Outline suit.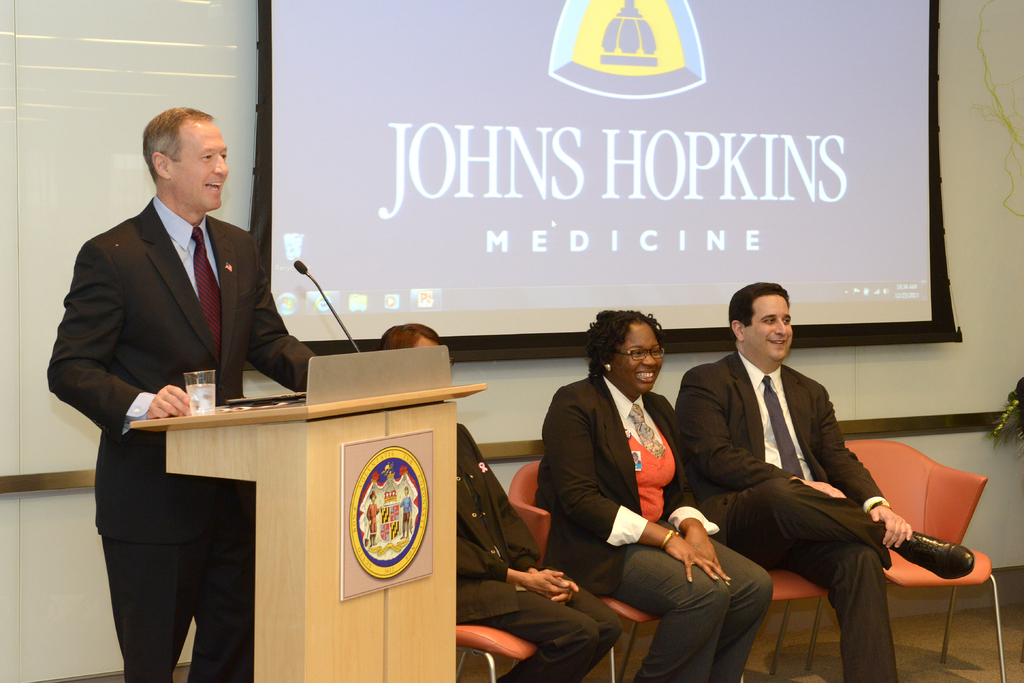
Outline: pyautogui.locateOnScreen(535, 367, 776, 680).
